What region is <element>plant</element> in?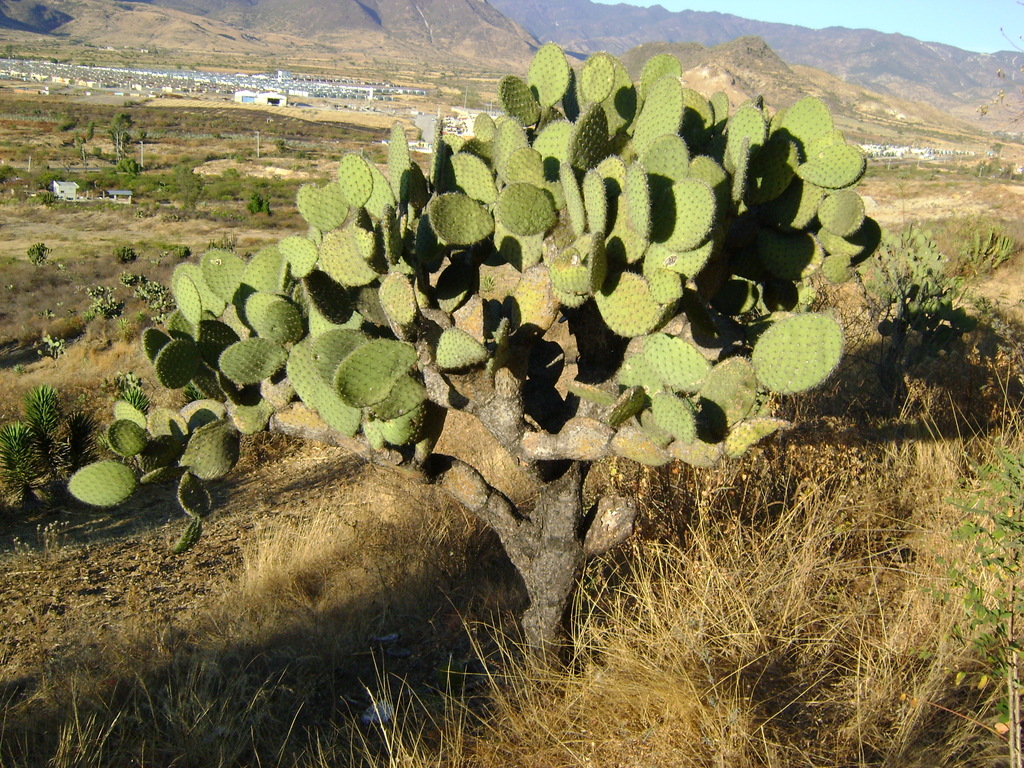
box(849, 214, 969, 405).
